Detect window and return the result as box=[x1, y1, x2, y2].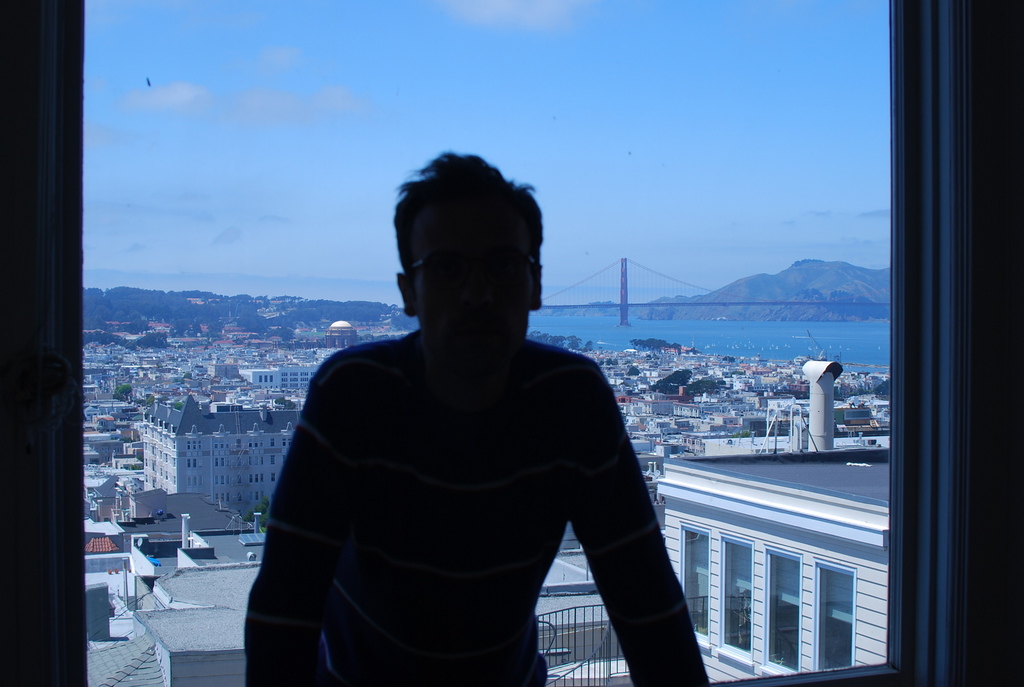
box=[188, 477, 201, 487].
